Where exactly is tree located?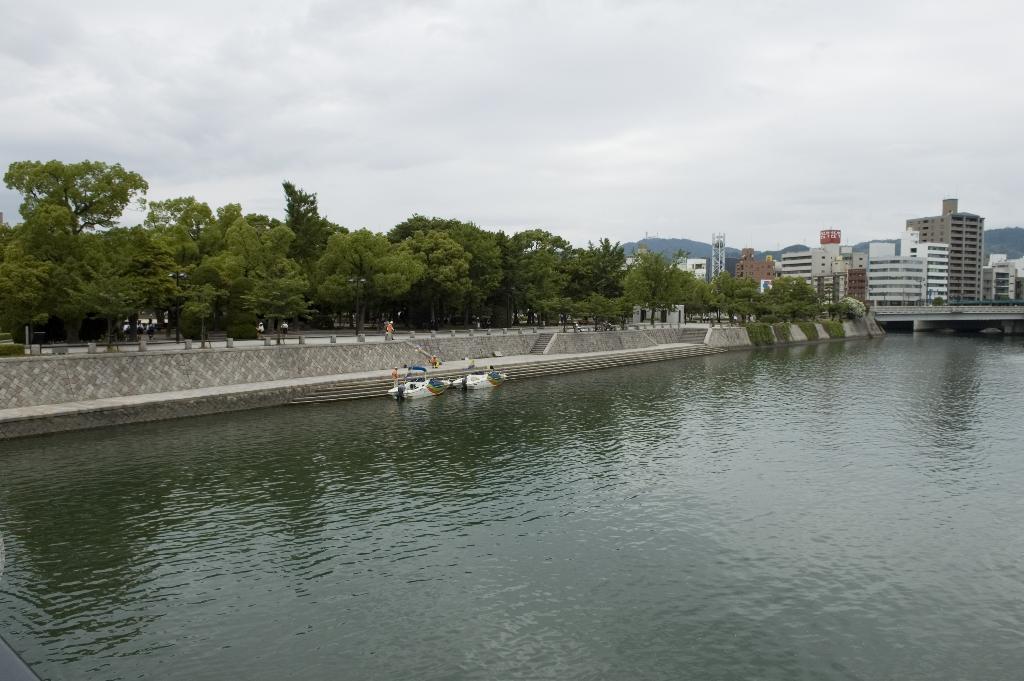
Its bounding box is Rect(241, 270, 319, 345).
